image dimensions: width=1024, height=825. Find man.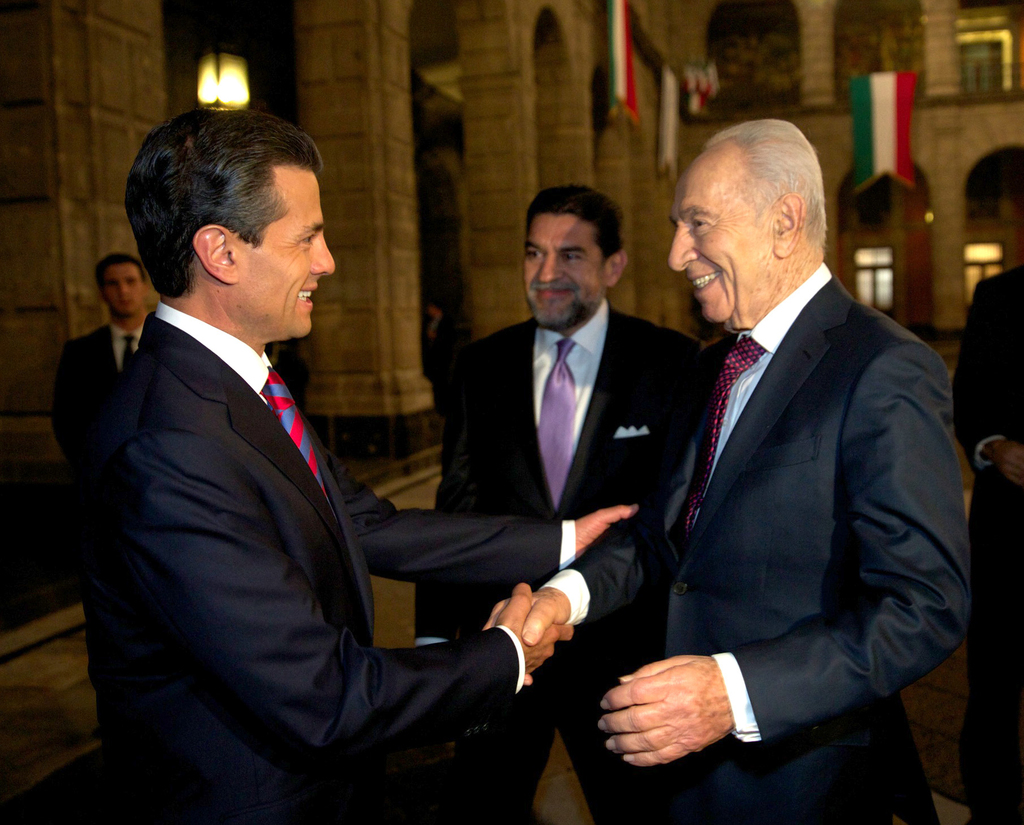
x1=68 y1=100 x2=543 y2=800.
